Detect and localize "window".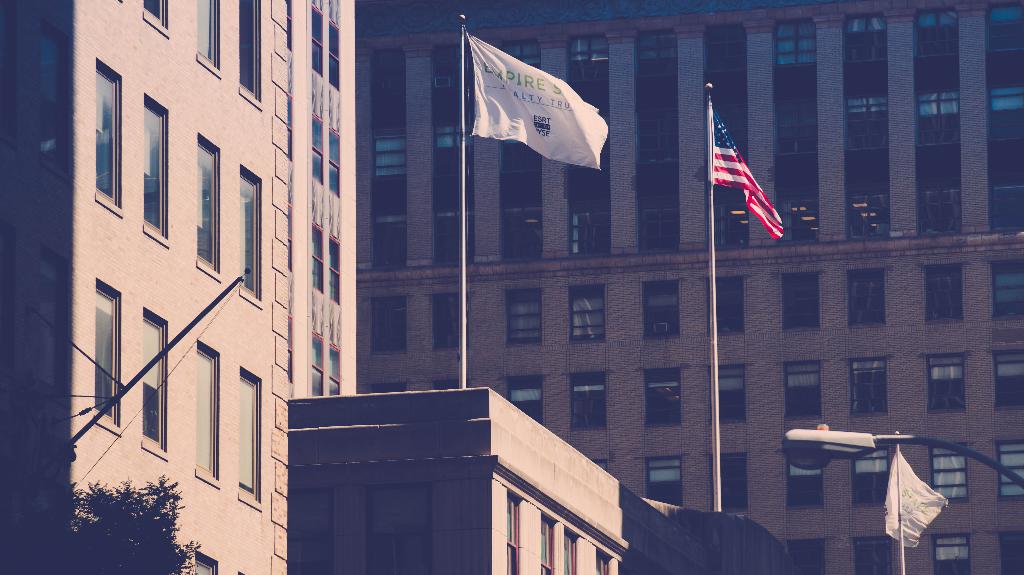
Localized at 504,496,527,565.
